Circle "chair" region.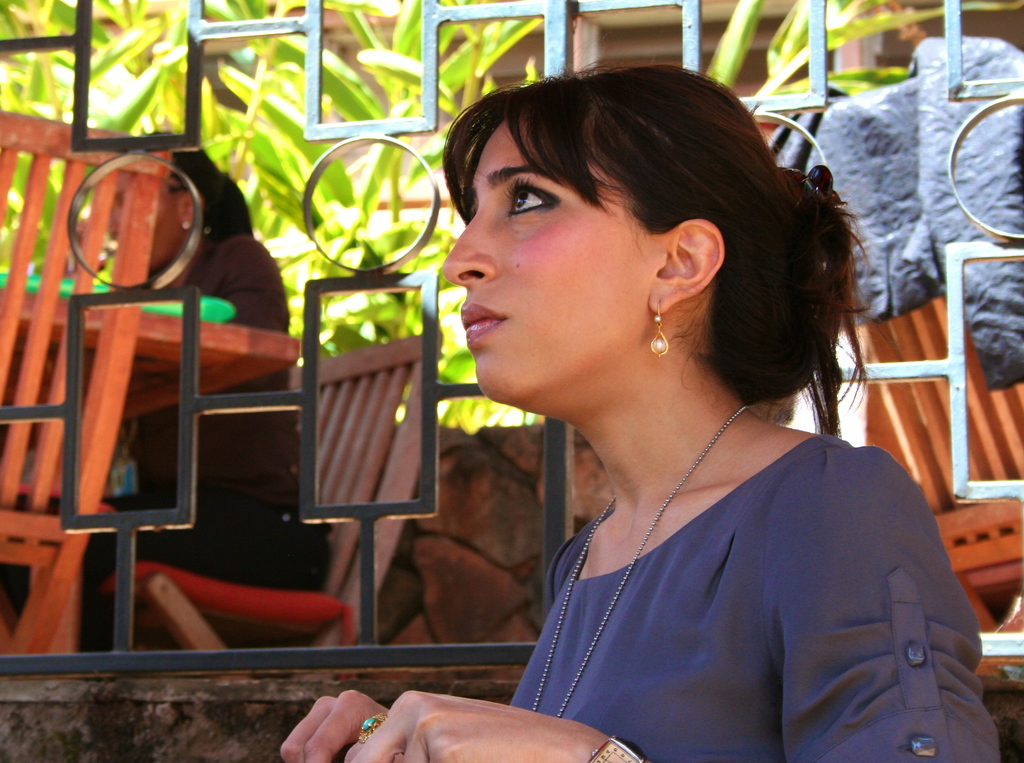
Region: bbox=[0, 139, 179, 656].
